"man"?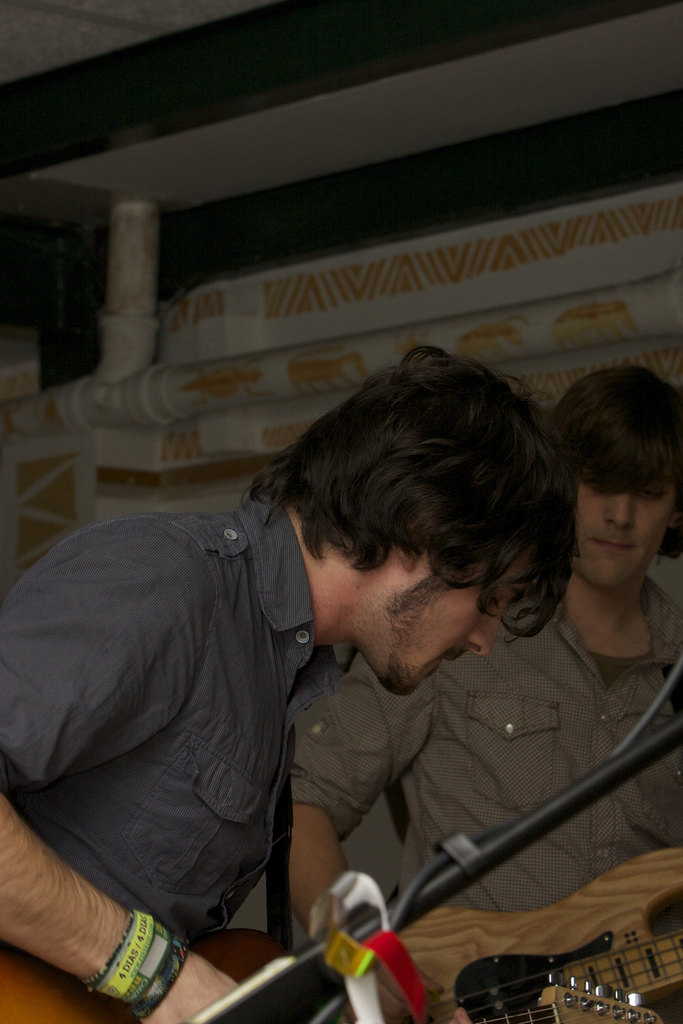
bbox=(292, 365, 682, 1023)
